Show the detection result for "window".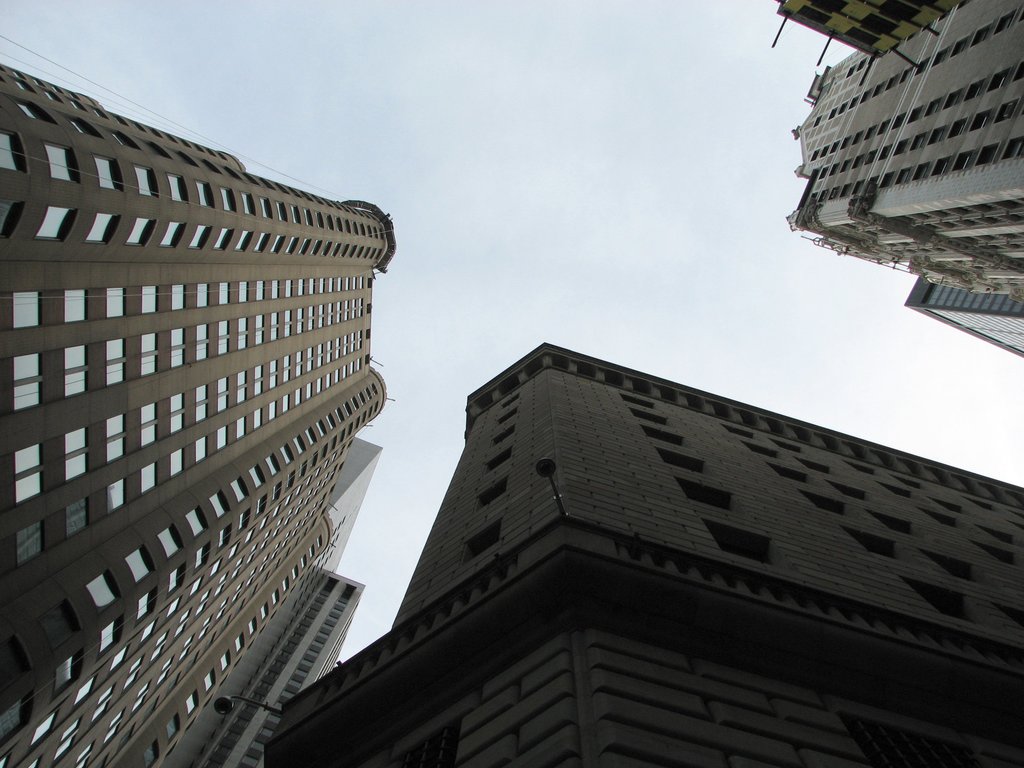
(132,164,159,200).
